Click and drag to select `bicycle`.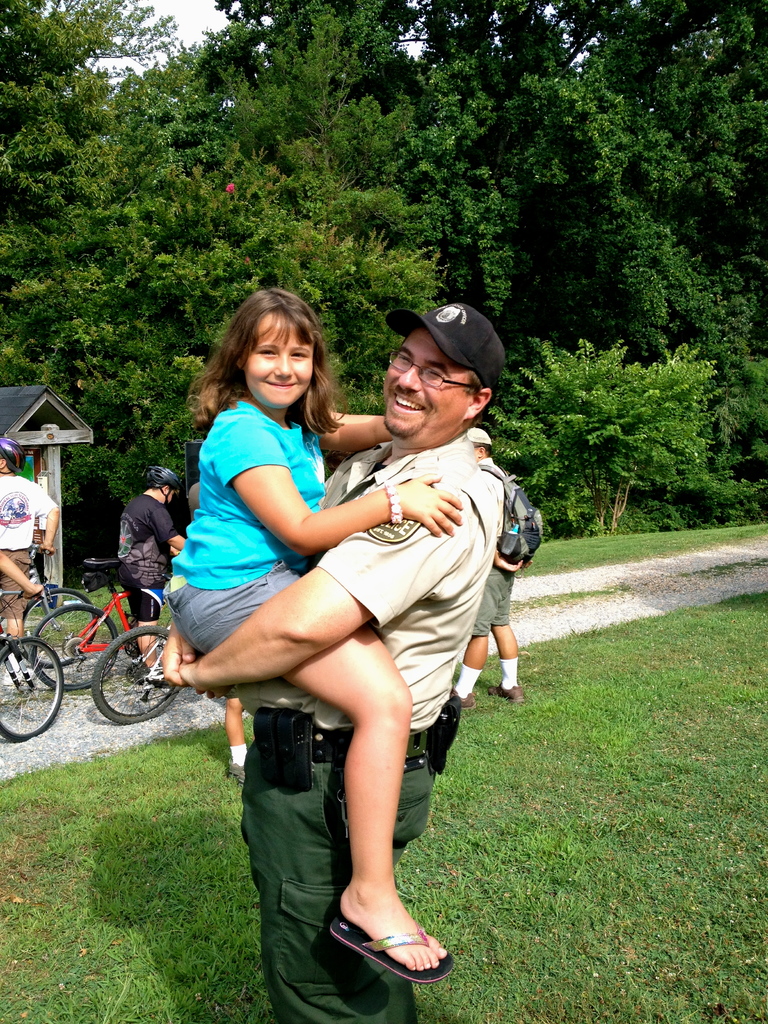
Selection: [x1=0, y1=538, x2=100, y2=667].
